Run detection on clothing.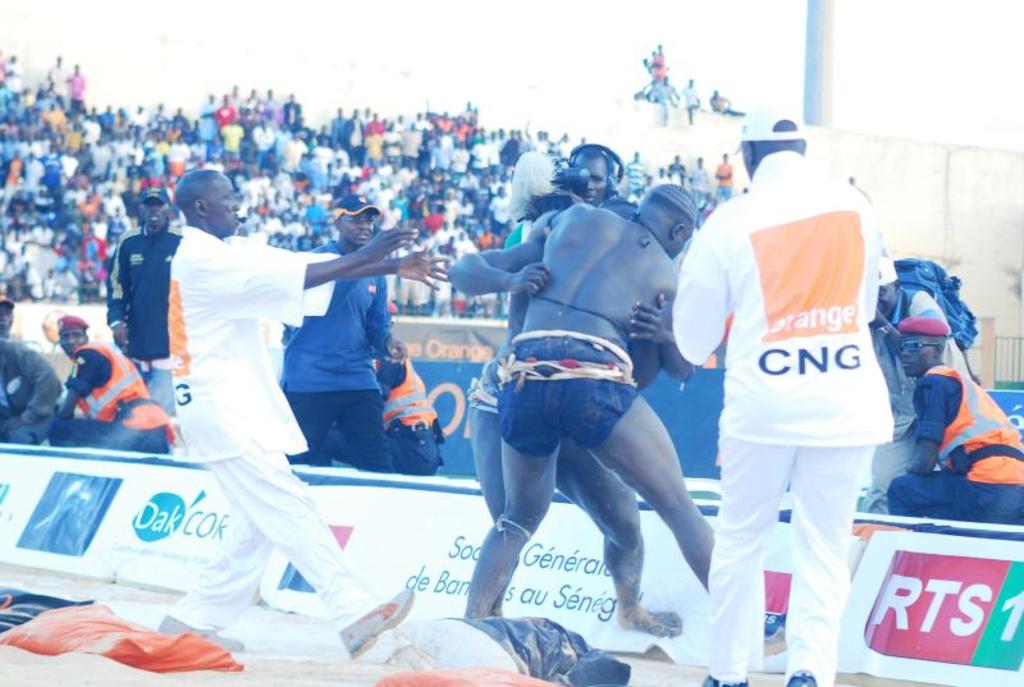
Result: [68, 79, 84, 100].
